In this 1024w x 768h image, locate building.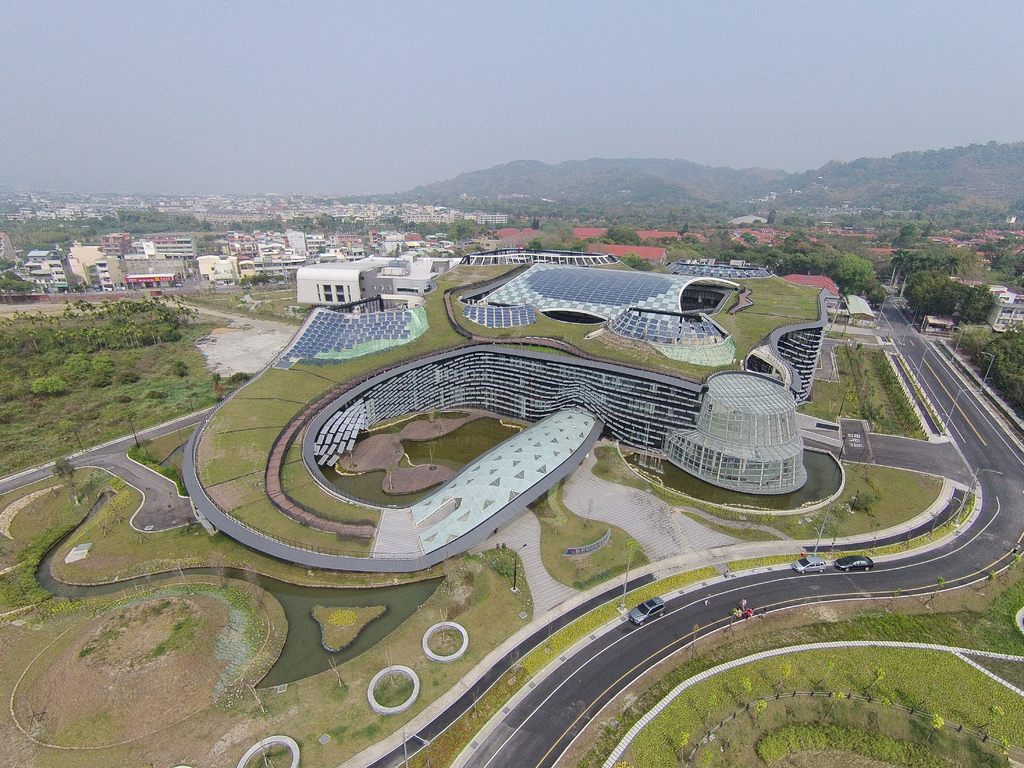
Bounding box: <region>945, 276, 1023, 337</region>.
